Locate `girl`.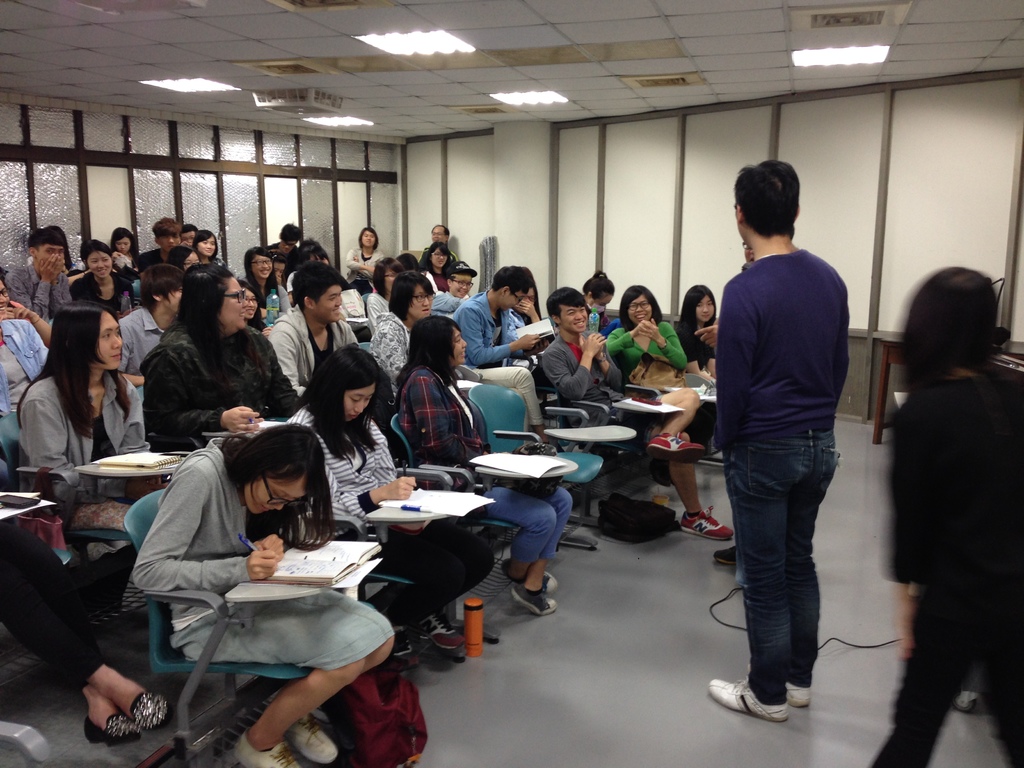
Bounding box: locate(427, 241, 456, 295).
